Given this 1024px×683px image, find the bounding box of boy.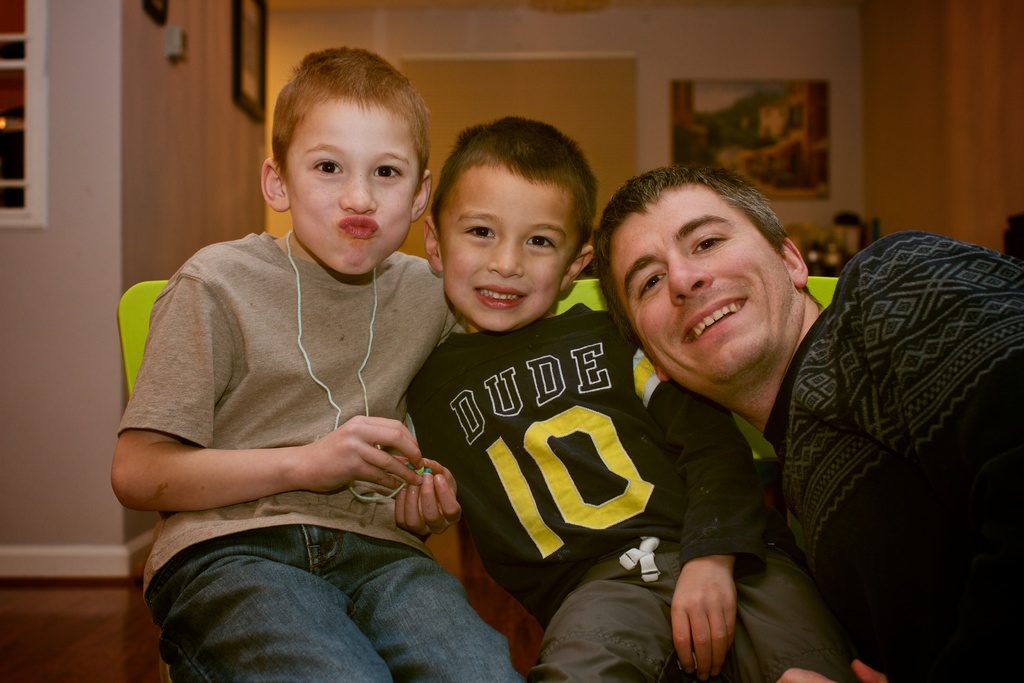
105/47/529/682.
